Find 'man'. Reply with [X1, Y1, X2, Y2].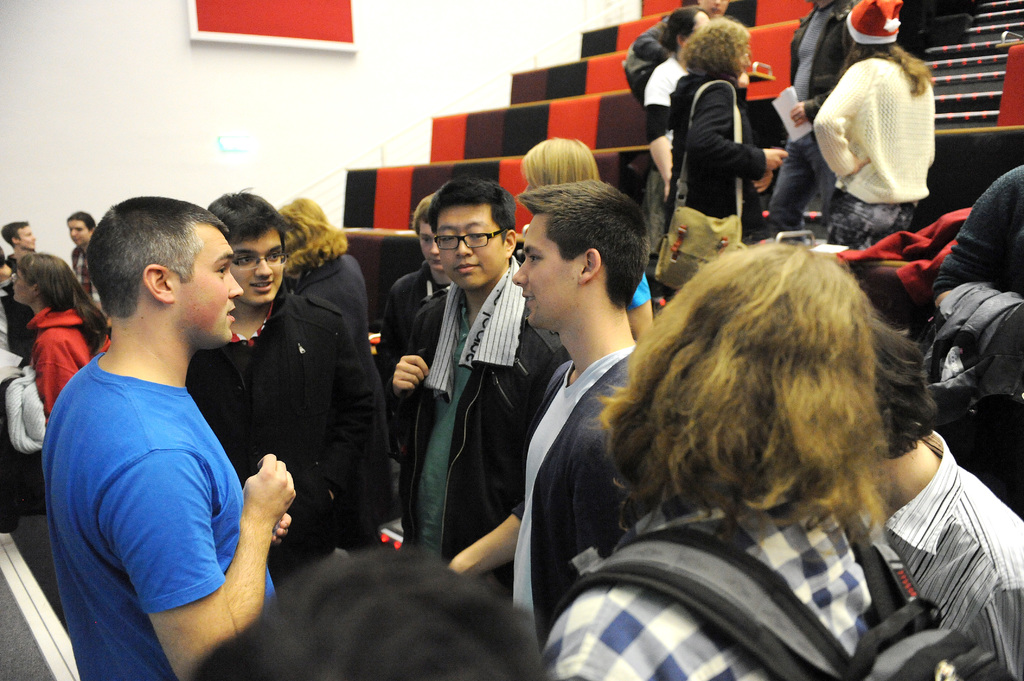
[447, 176, 653, 671].
